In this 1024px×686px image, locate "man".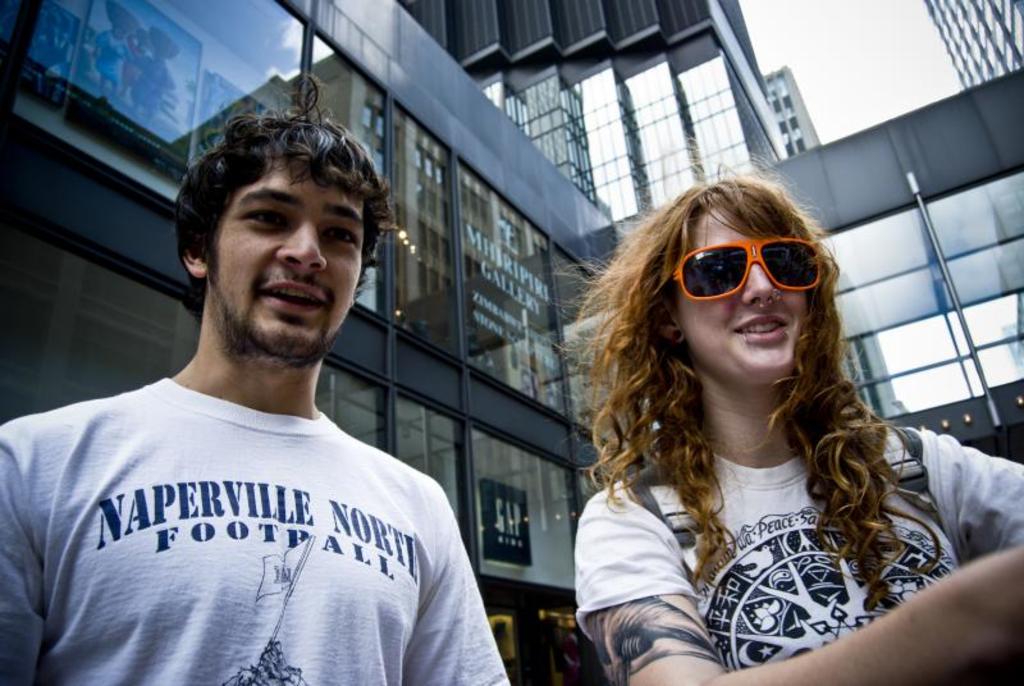
Bounding box: 0/69/512/685.
